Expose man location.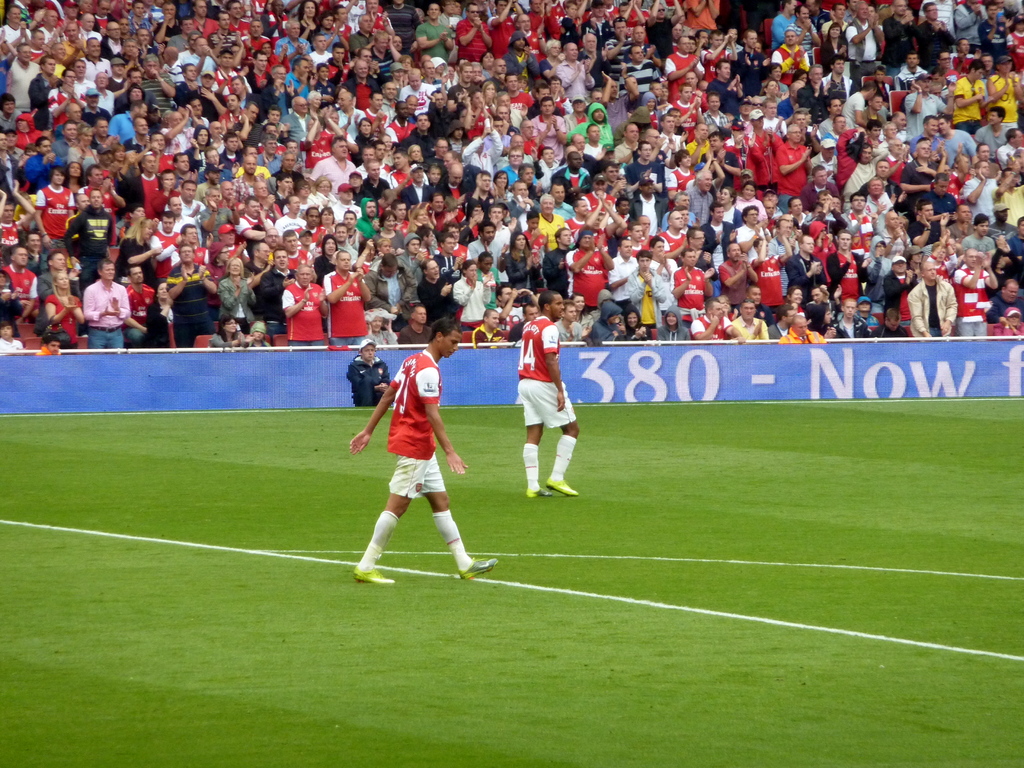
Exposed at <box>993,278,1023,322</box>.
